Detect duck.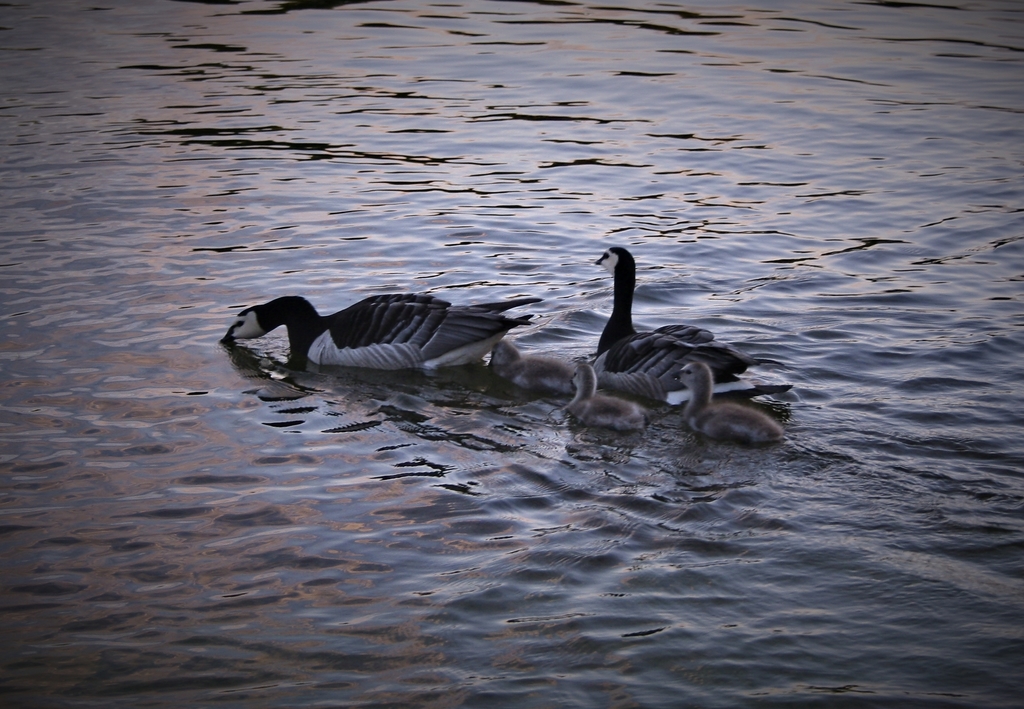
Detected at [left=584, top=237, right=790, bottom=443].
